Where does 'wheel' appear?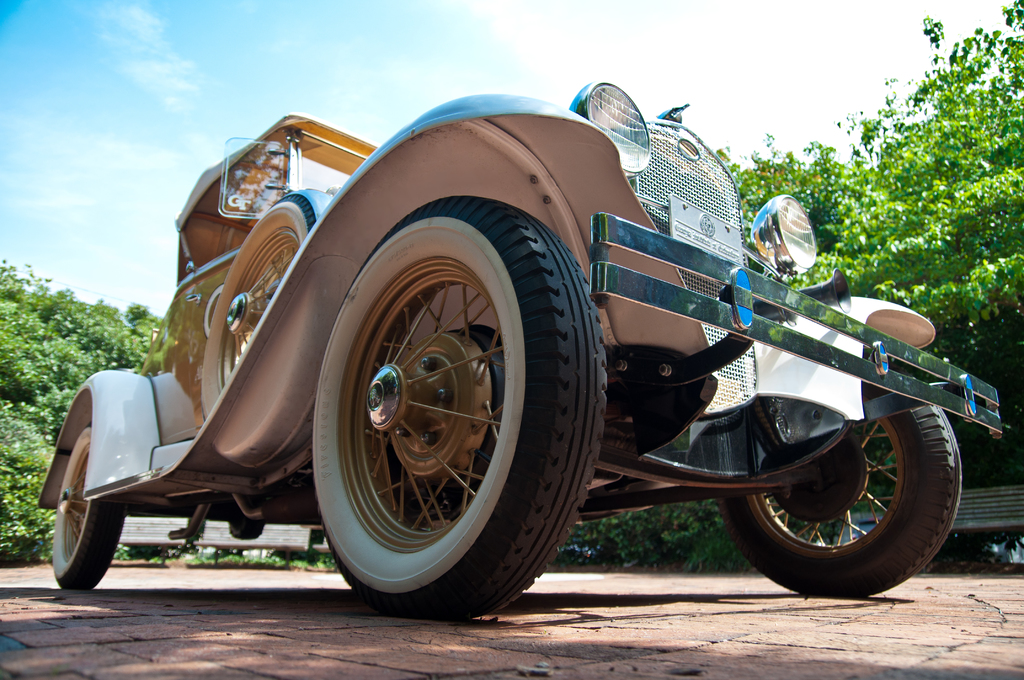
Appears at <bbox>714, 407, 961, 599</bbox>.
